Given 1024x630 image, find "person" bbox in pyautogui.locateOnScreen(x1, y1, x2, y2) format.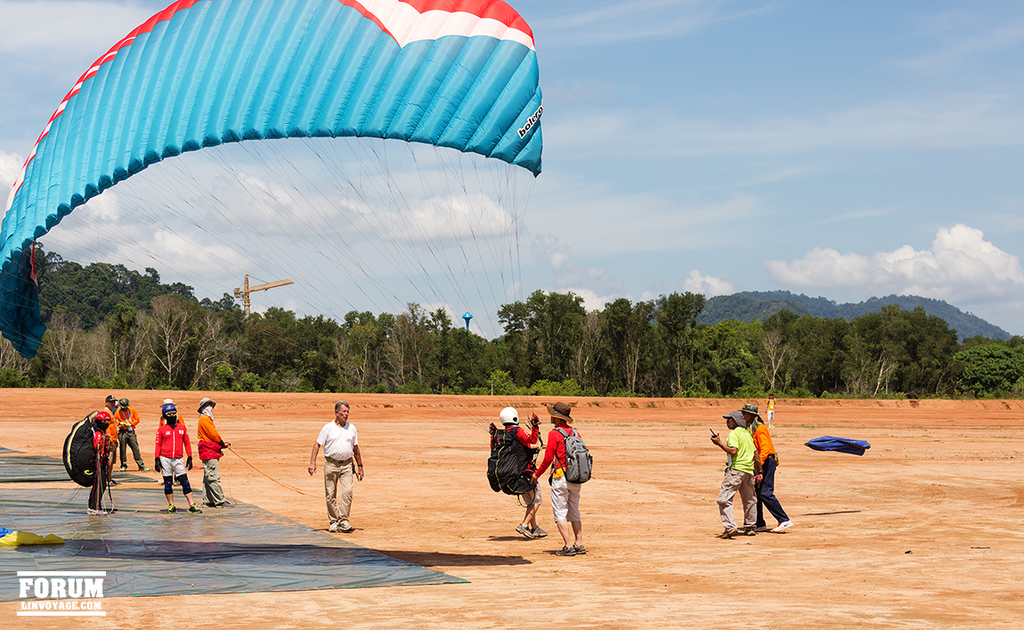
pyautogui.locateOnScreen(305, 397, 365, 537).
